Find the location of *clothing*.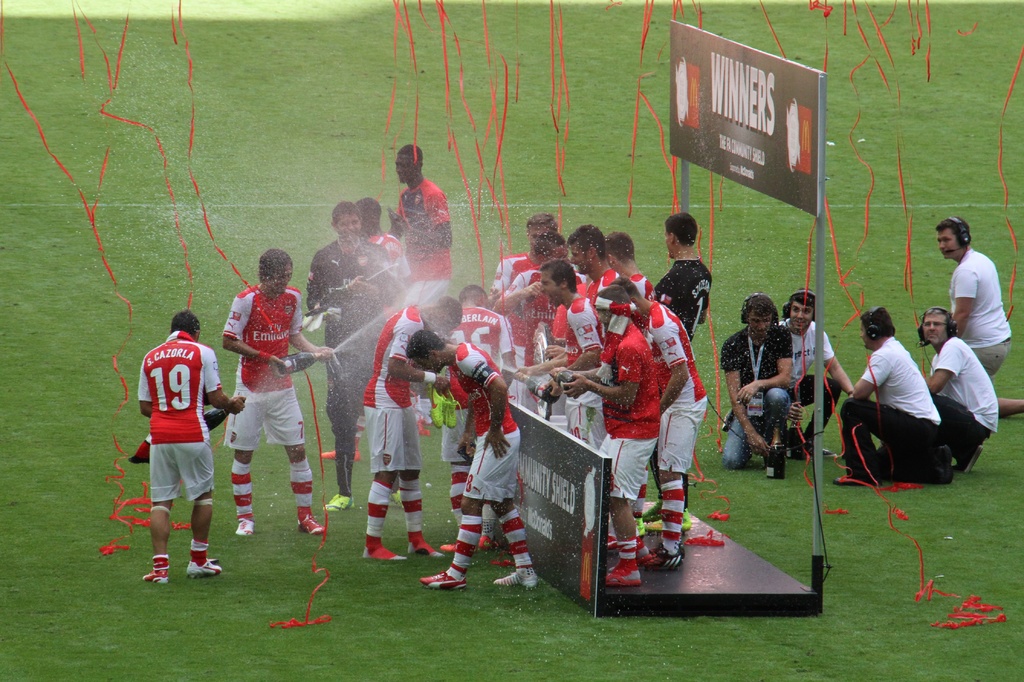
Location: l=140, t=319, r=221, b=519.
